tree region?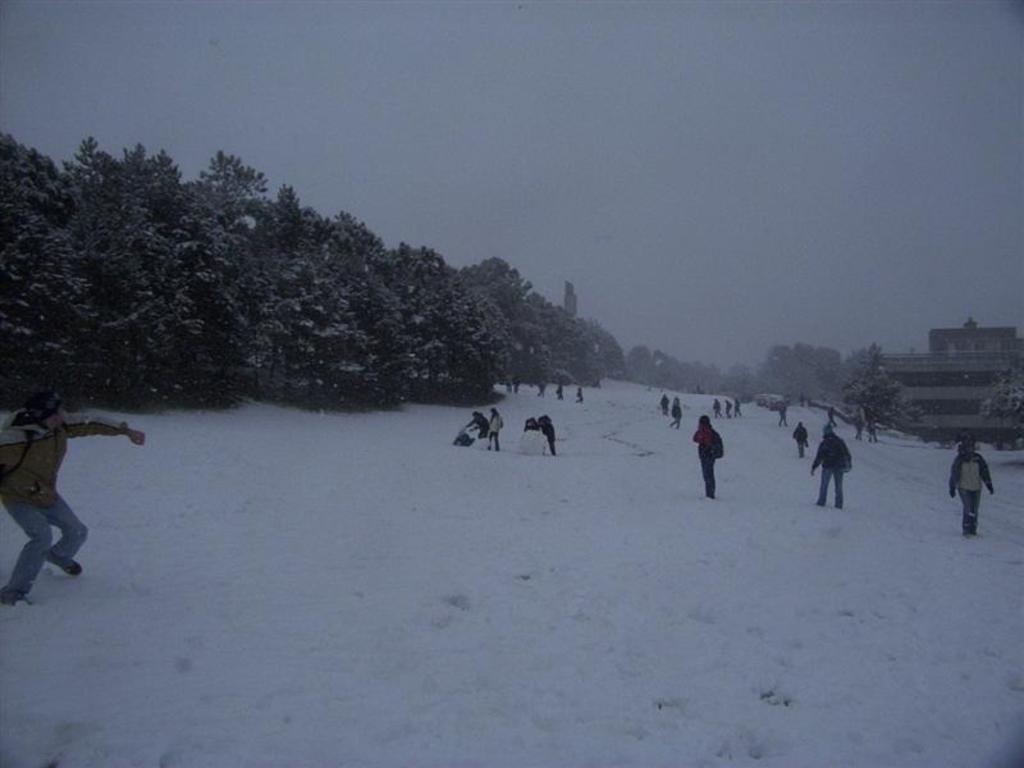
<box>532,293,572,390</box>
